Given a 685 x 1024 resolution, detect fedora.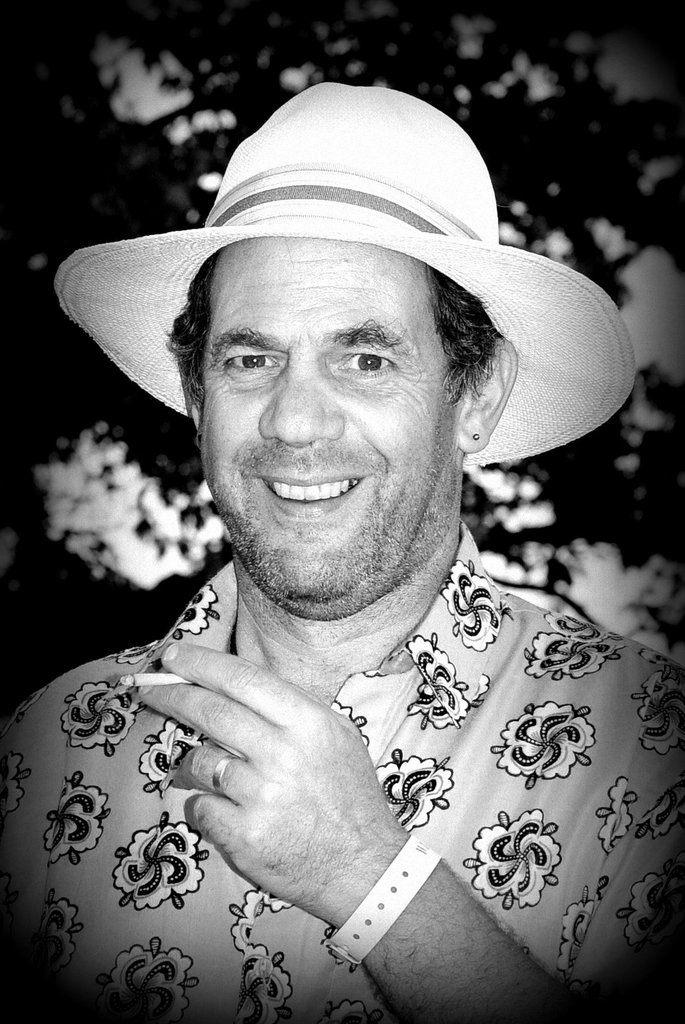
[51,78,641,472].
